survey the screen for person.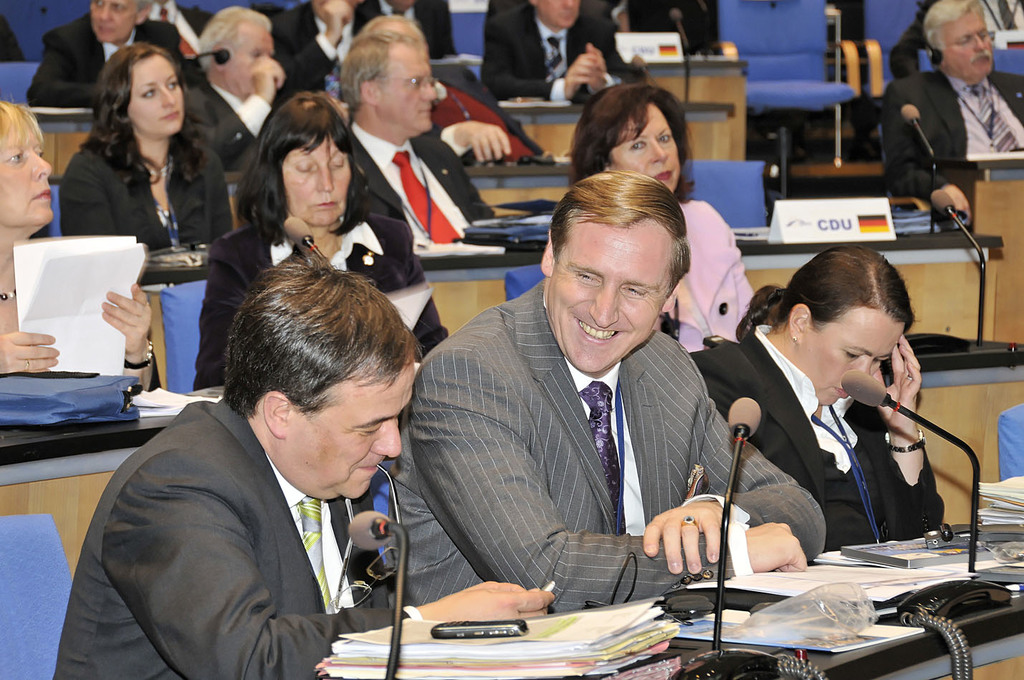
Survey found: 271,0,368,82.
